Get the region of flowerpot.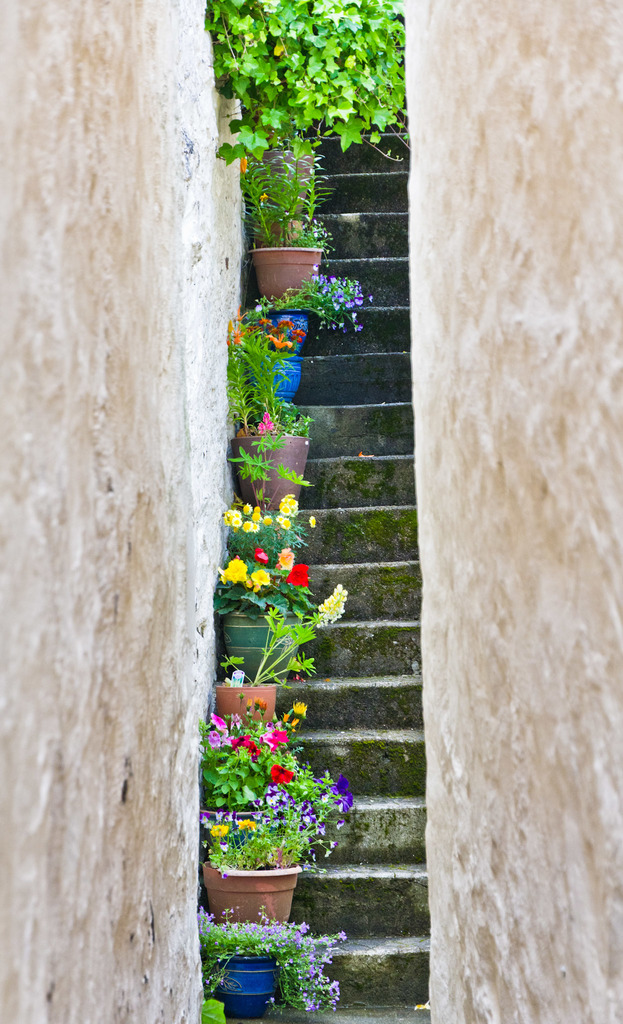
x1=223, y1=435, x2=307, y2=513.
